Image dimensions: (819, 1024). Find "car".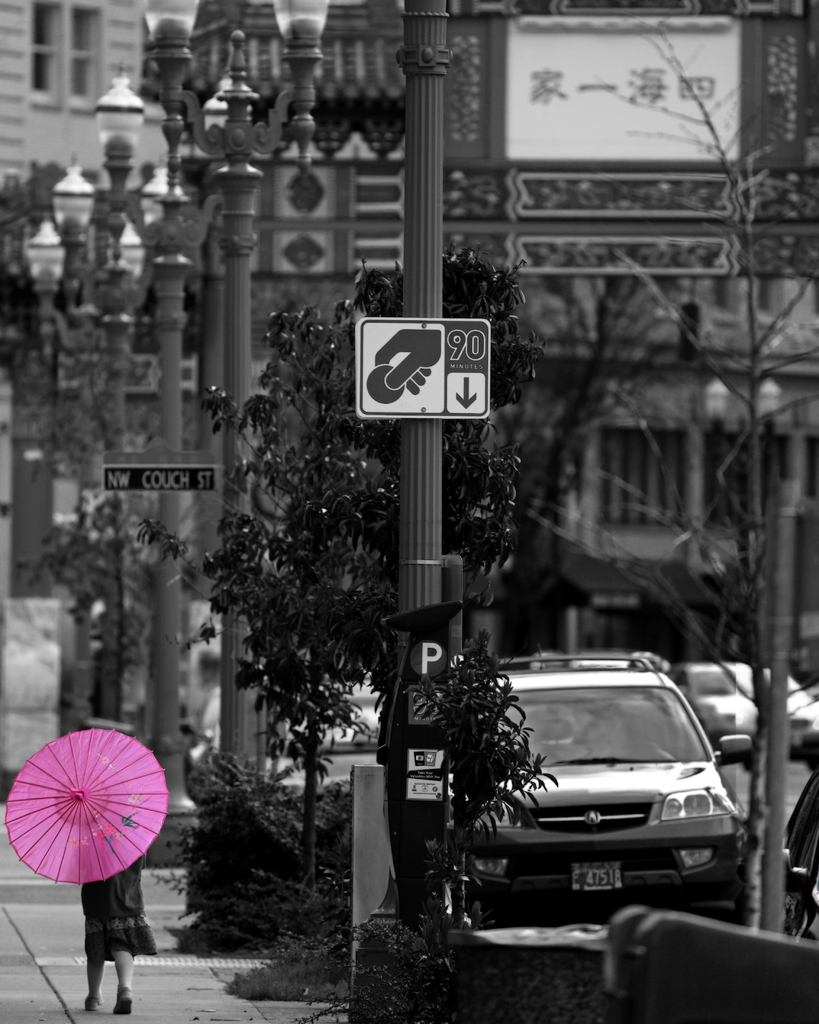
<box>791,699,818,771</box>.
